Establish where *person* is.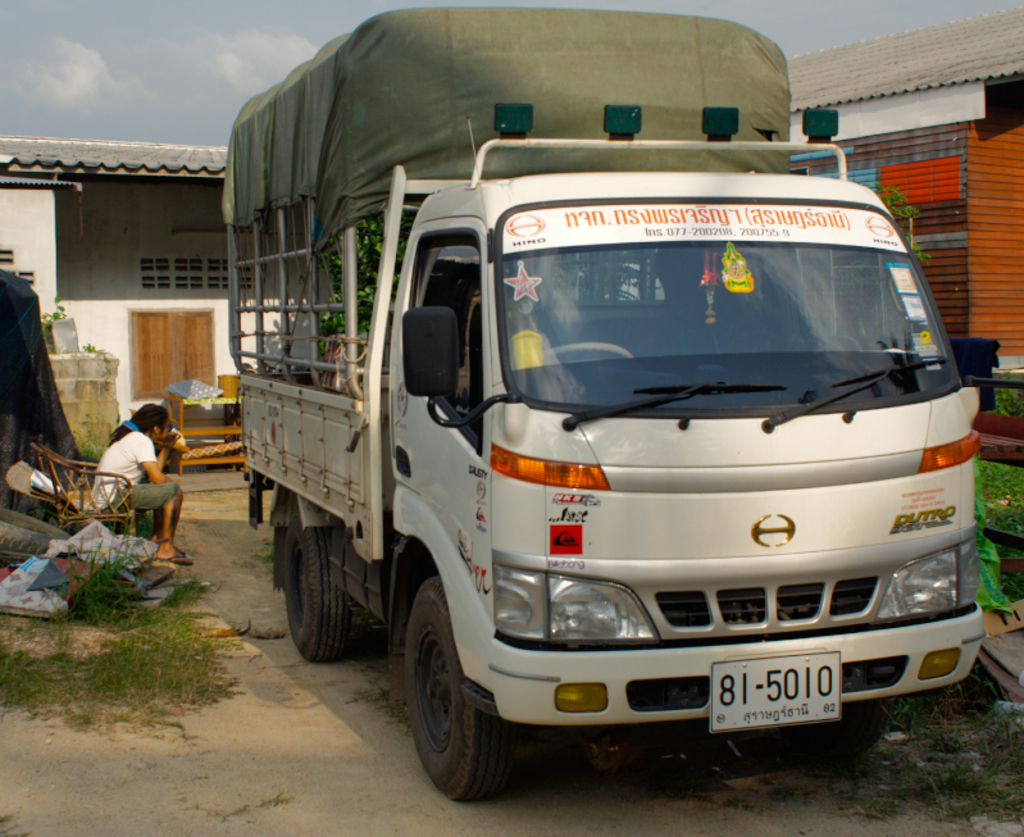
Established at (left=85, top=394, right=163, bottom=565).
